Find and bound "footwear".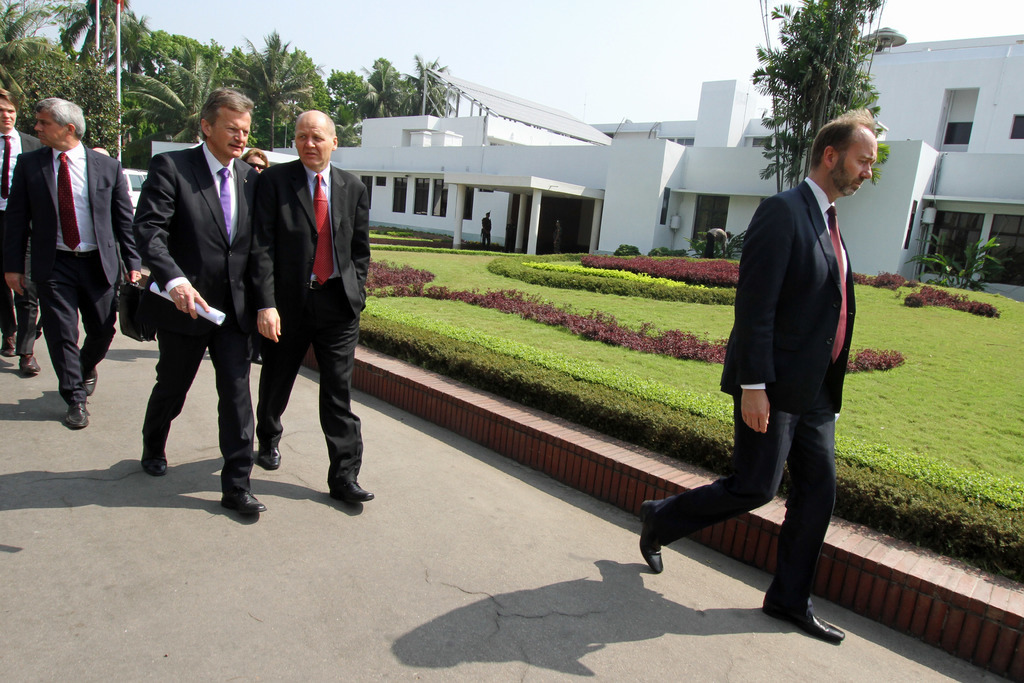
Bound: box=[141, 444, 168, 475].
